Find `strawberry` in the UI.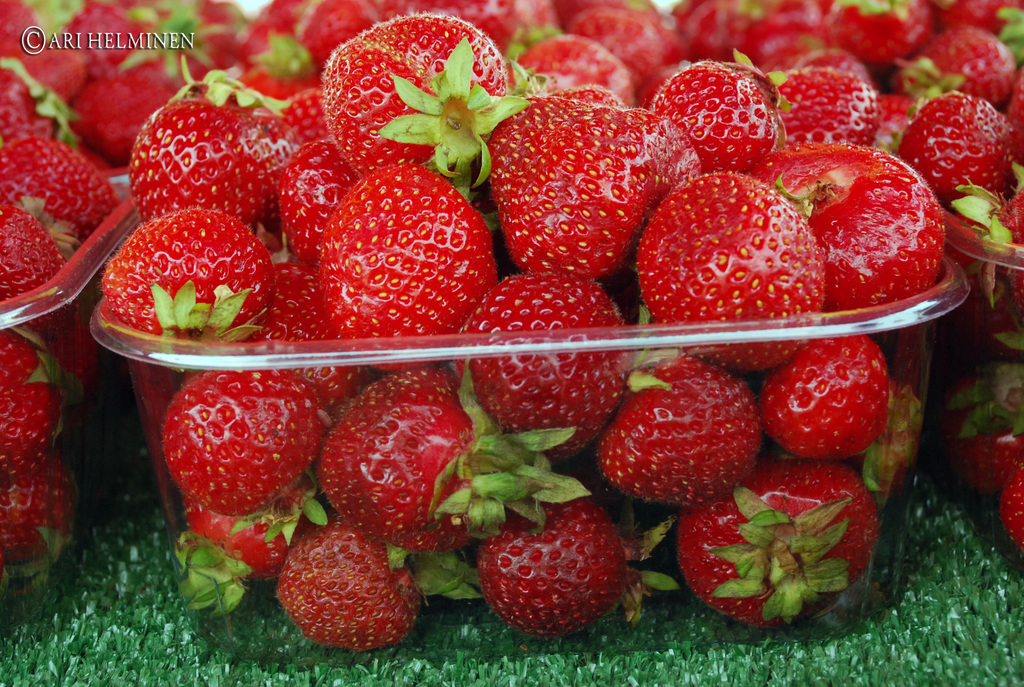
UI element at rect(634, 167, 824, 372).
